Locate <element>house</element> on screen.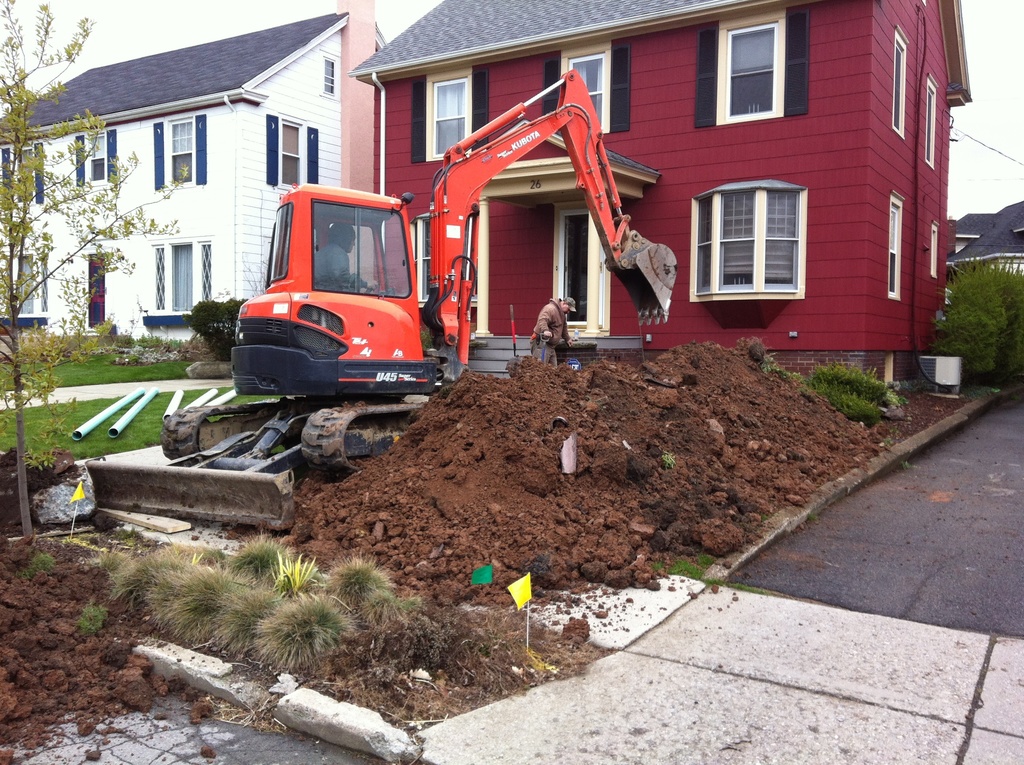
On screen at box=[945, 205, 1023, 278].
